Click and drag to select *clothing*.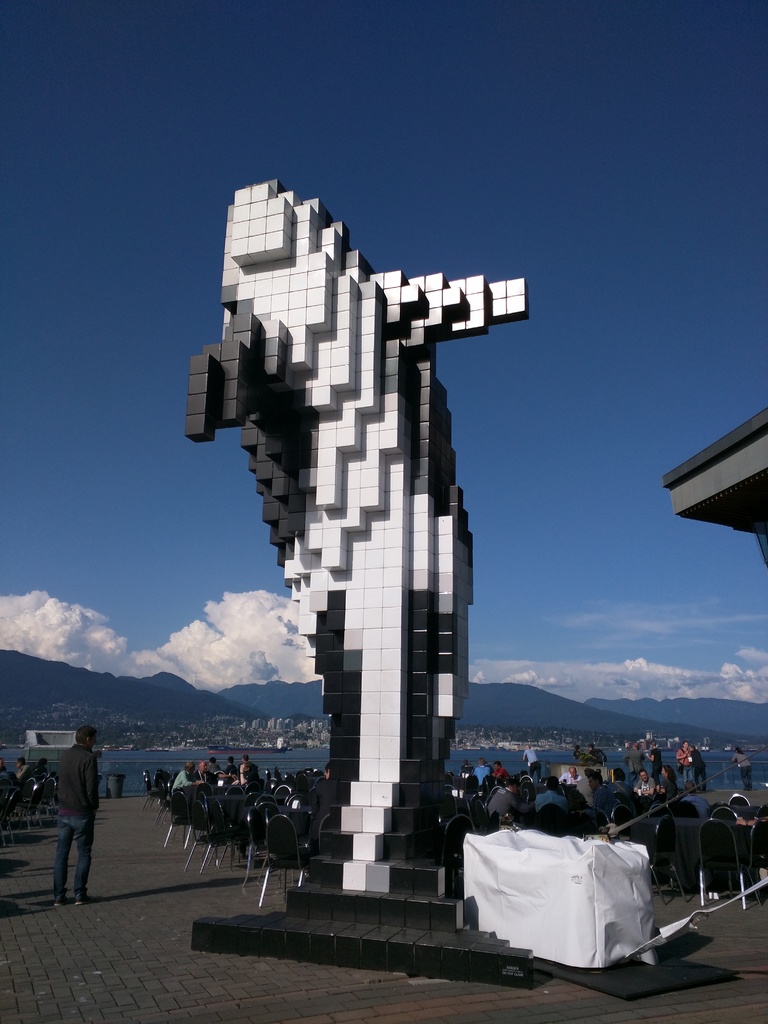
Selection: [x1=560, y1=769, x2=581, y2=784].
